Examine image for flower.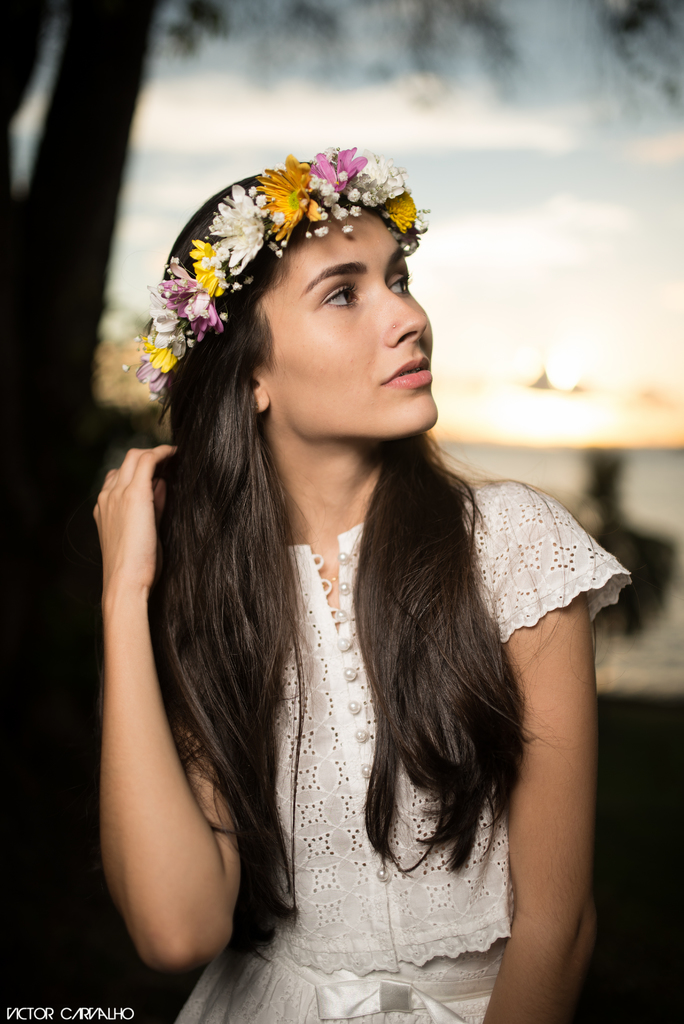
Examination result: 205/177/296/287.
